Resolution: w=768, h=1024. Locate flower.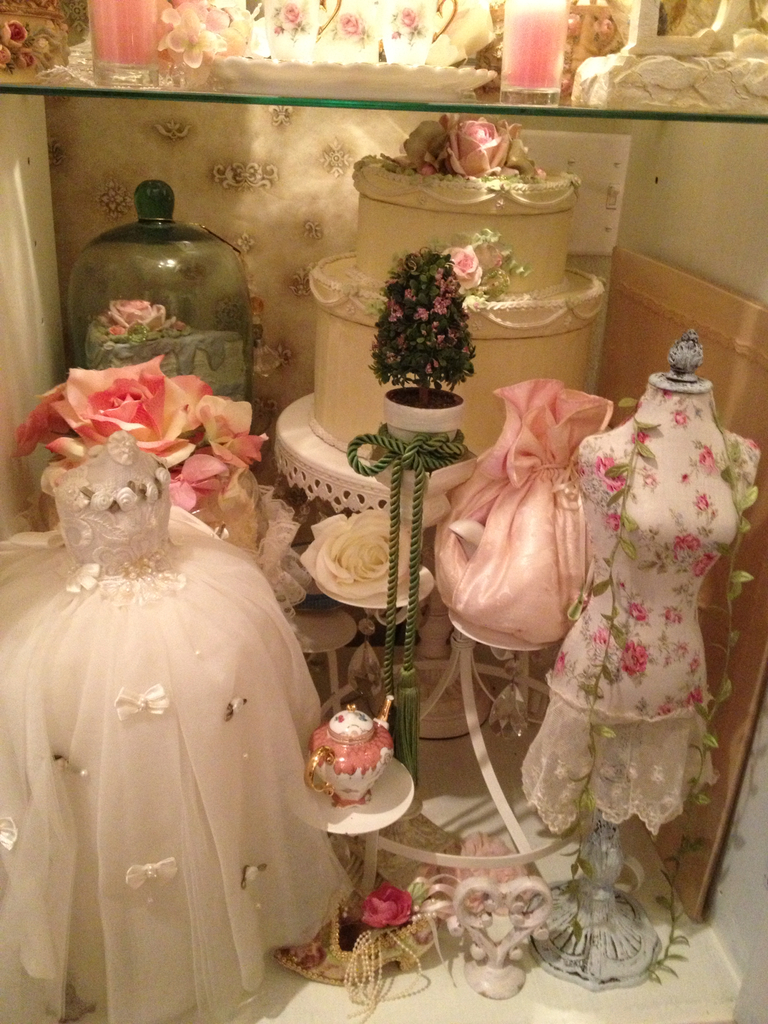
{"x1": 162, "y1": 0, "x2": 252, "y2": 74}.
